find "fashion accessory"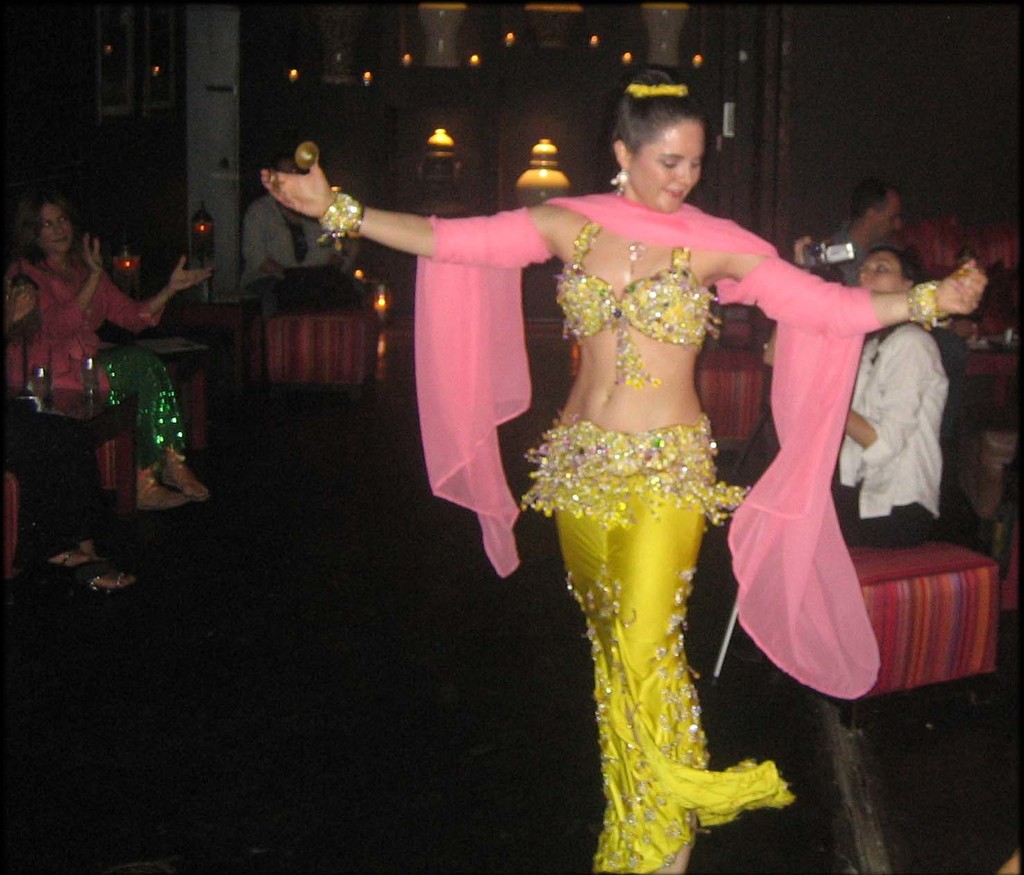
l=161, t=446, r=211, b=503
